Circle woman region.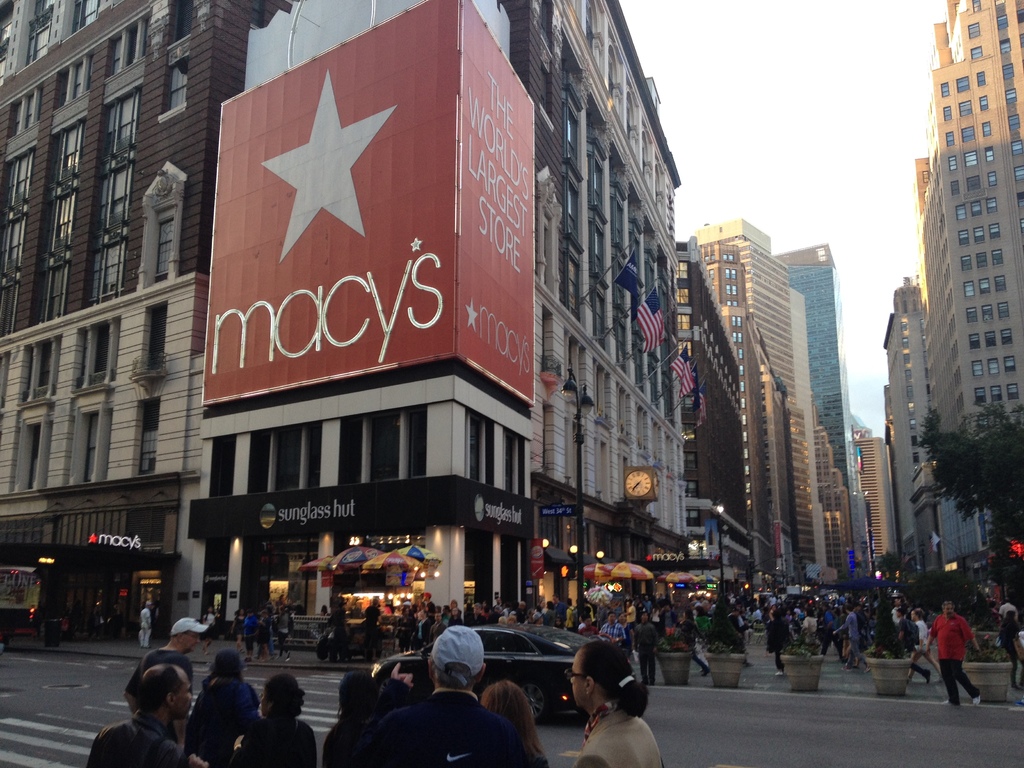
Region: l=229, t=671, r=320, b=767.
